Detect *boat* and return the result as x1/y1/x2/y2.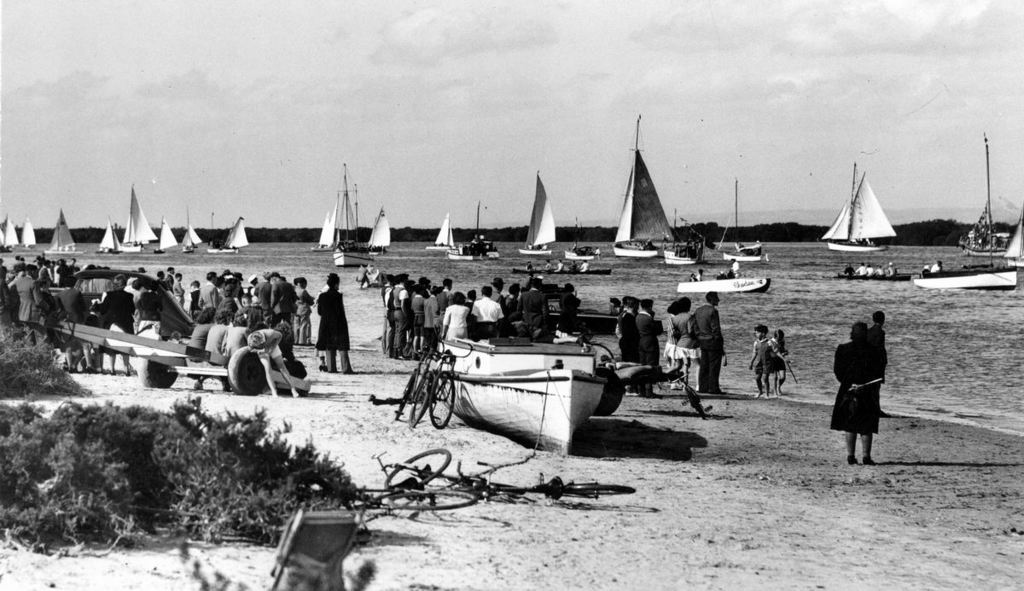
335/161/375/268.
